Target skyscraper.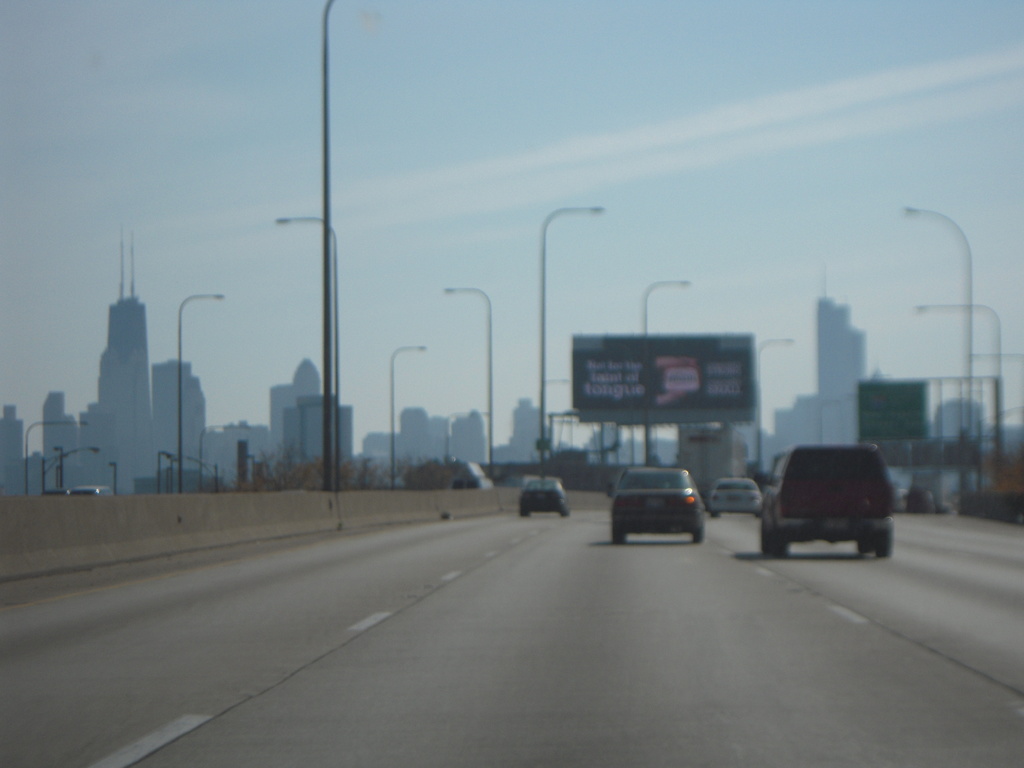
Target region: (left=152, top=356, right=207, bottom=437).
